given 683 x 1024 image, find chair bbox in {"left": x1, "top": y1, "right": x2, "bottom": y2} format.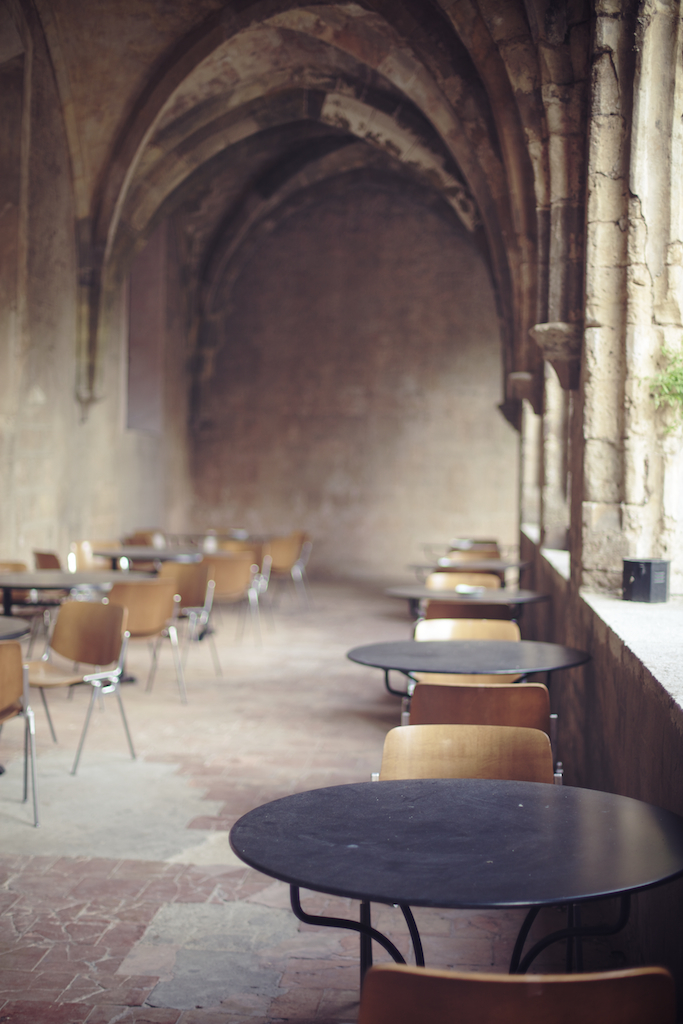
{"left": 411, "top": 617, "right": 524, "bottom": 679}.
